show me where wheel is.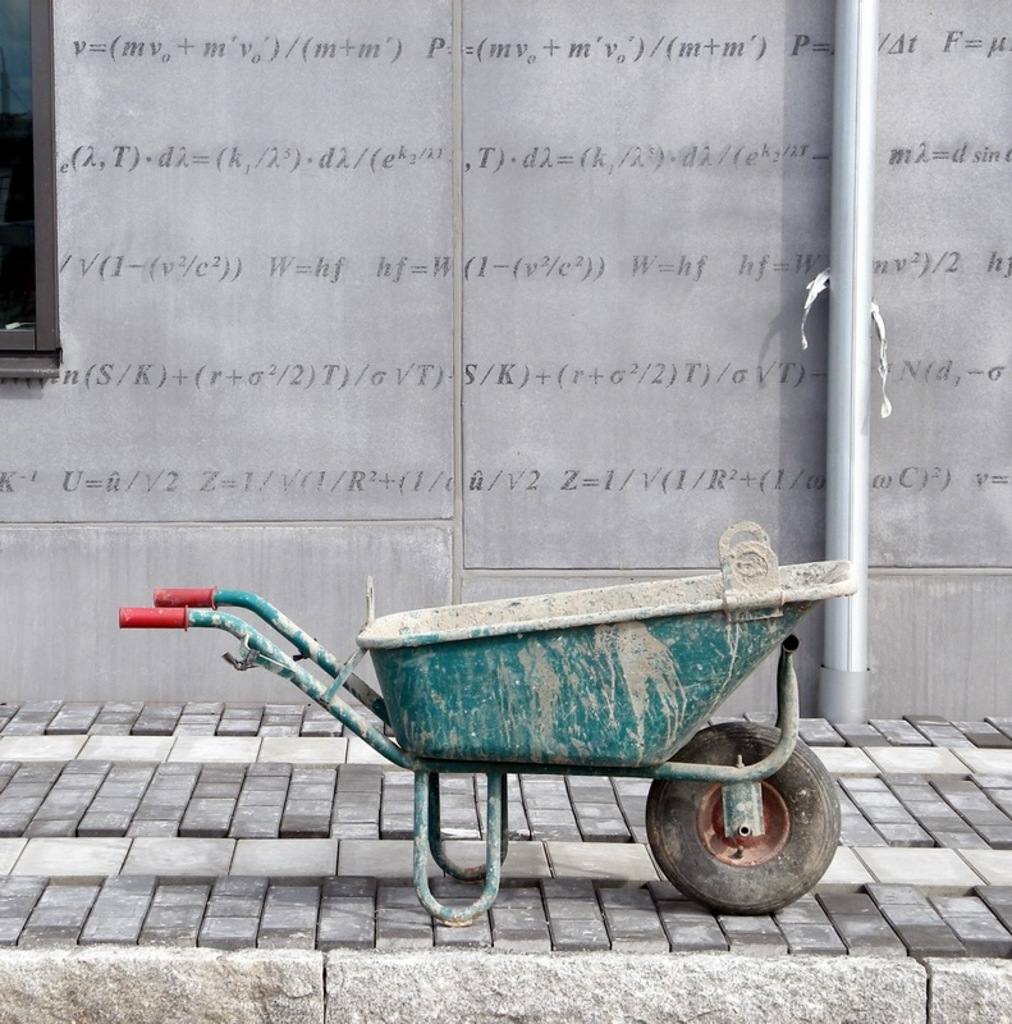
wheel is at pyautogui.locateOnScreen(640, 719, 847, 913).
